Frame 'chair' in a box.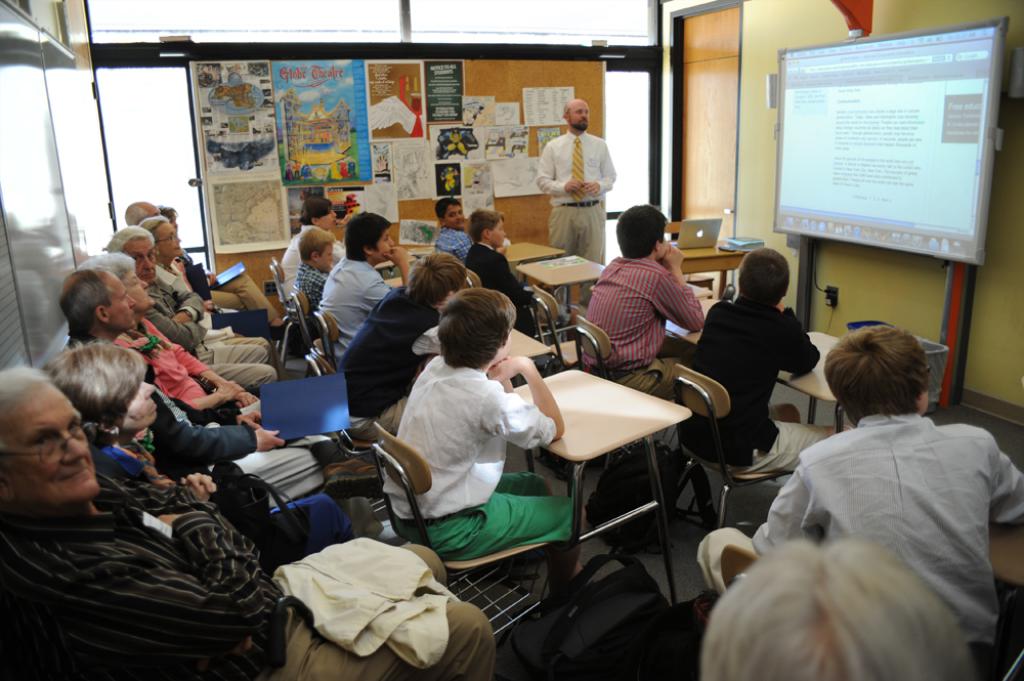
pyautogui.locateOnScreen(271, 257, 300, 365).
